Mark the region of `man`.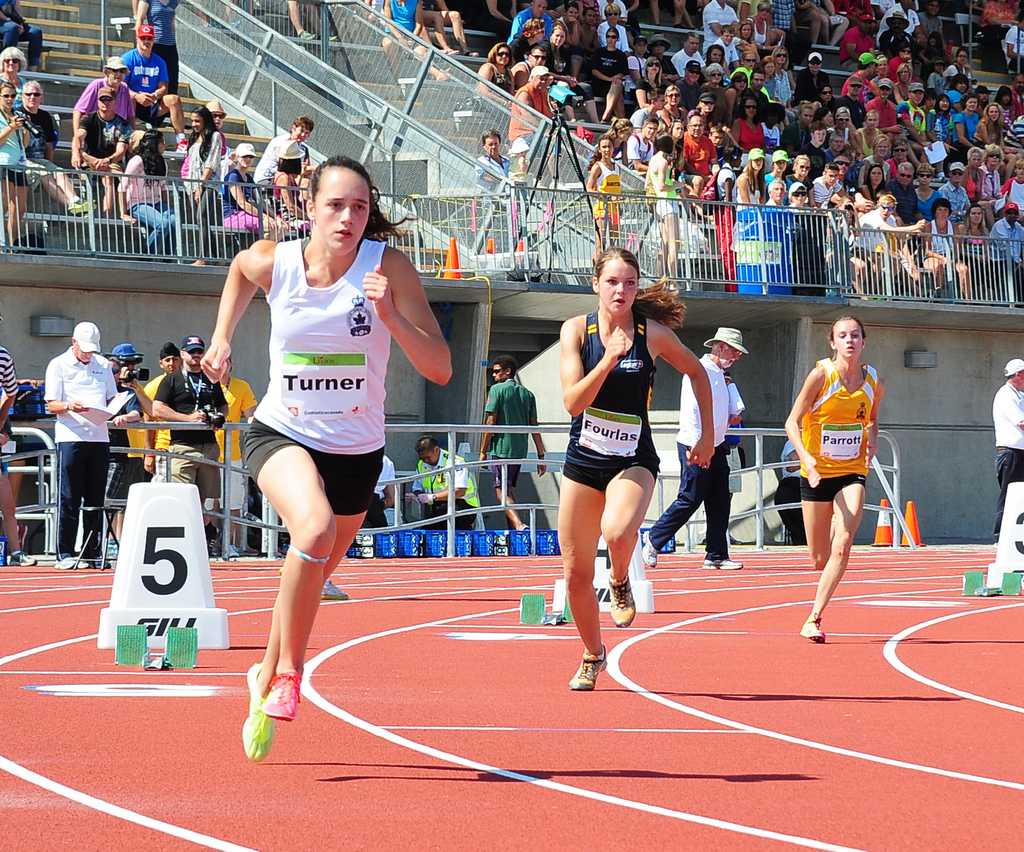
Region: (left=149, top=331, right=230, bottom=553).
